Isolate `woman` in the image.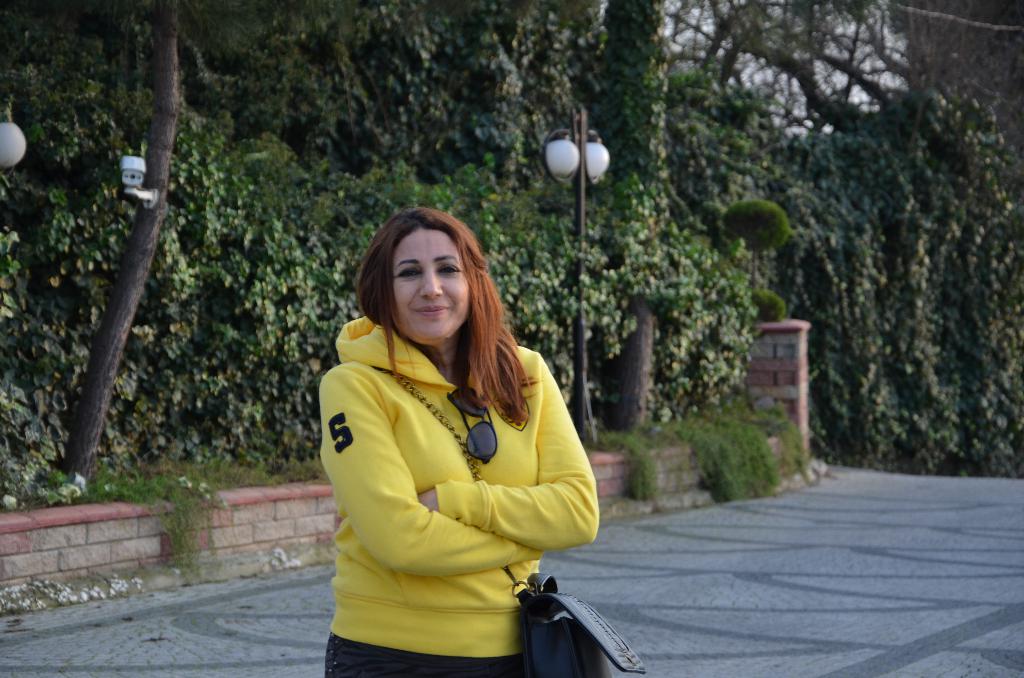
Isolated region: left=298, top=197, right=593, bottom=674.
